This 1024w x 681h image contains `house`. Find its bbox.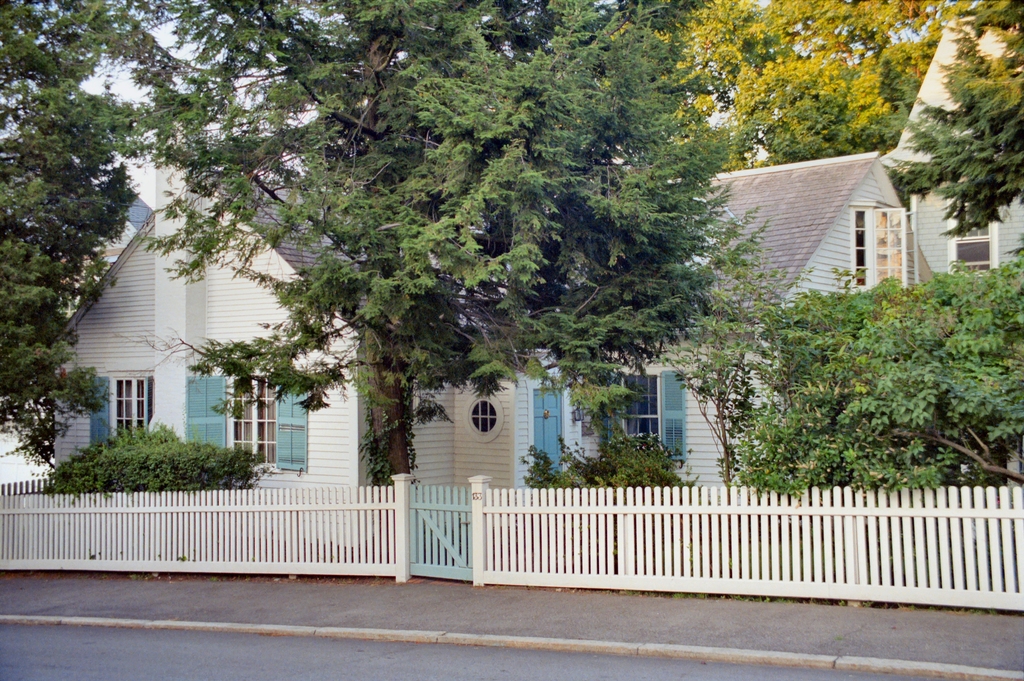
<bbox>407, 147, 942, 515</bbox>.
